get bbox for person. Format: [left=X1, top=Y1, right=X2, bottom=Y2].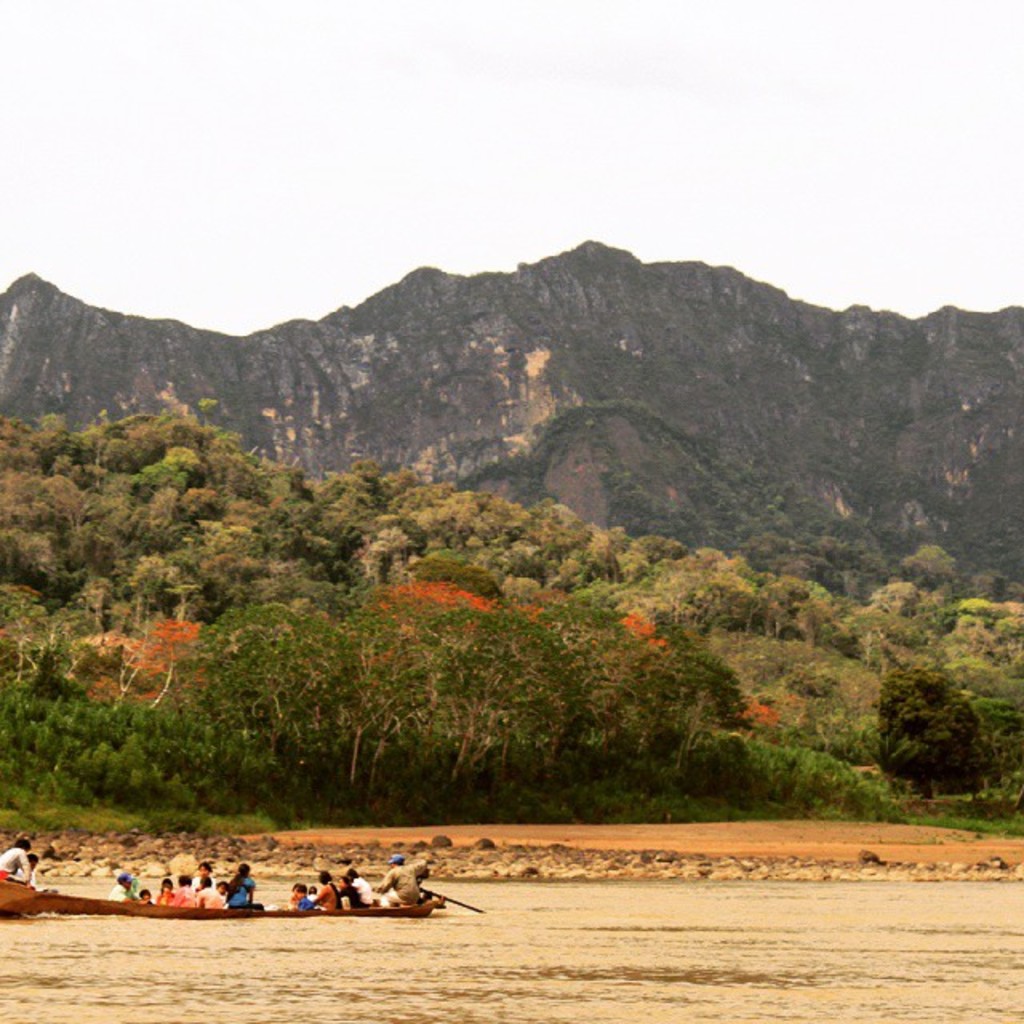
[left=136, top=882, right=157, bottom=907].
